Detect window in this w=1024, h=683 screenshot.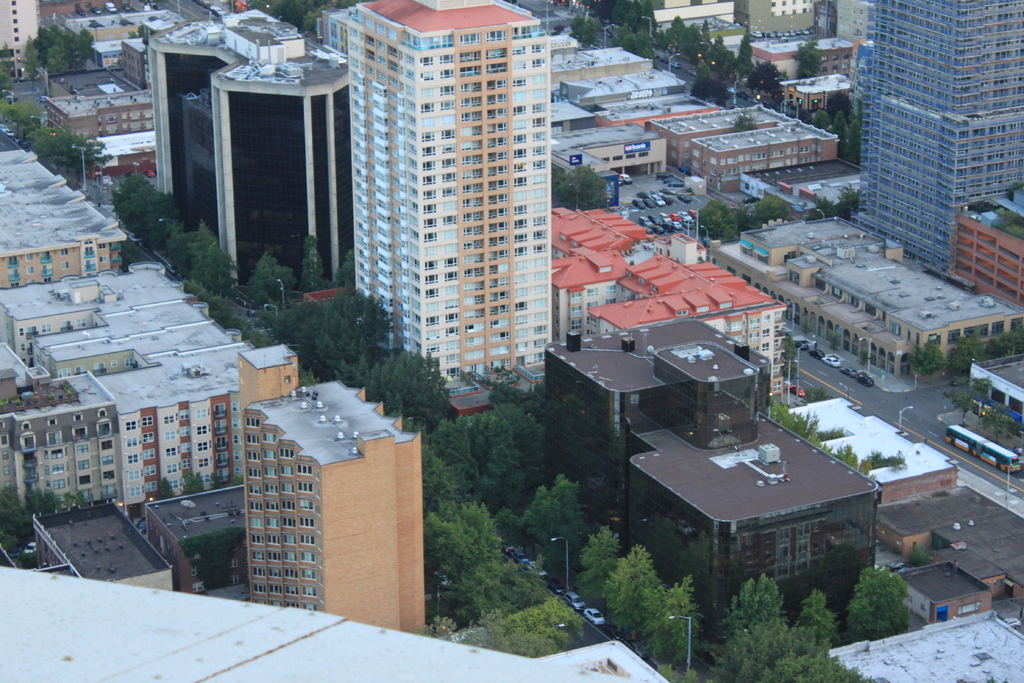
Detection: (x1=513, y1=276, x2=527, y2=284).
